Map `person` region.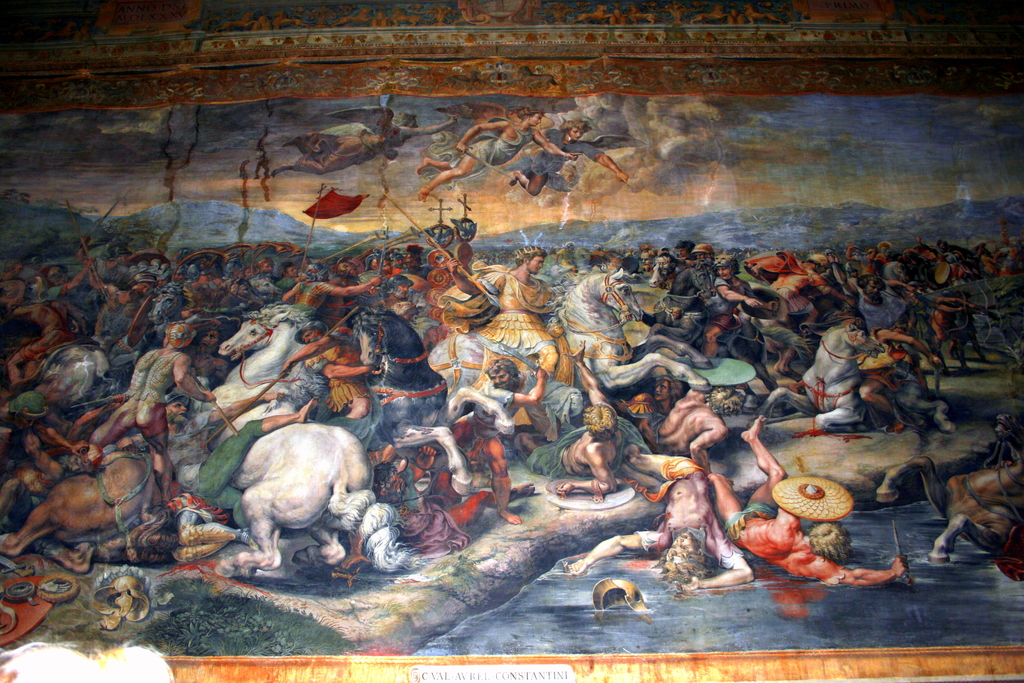
Mapped to 706 414 908 584.
